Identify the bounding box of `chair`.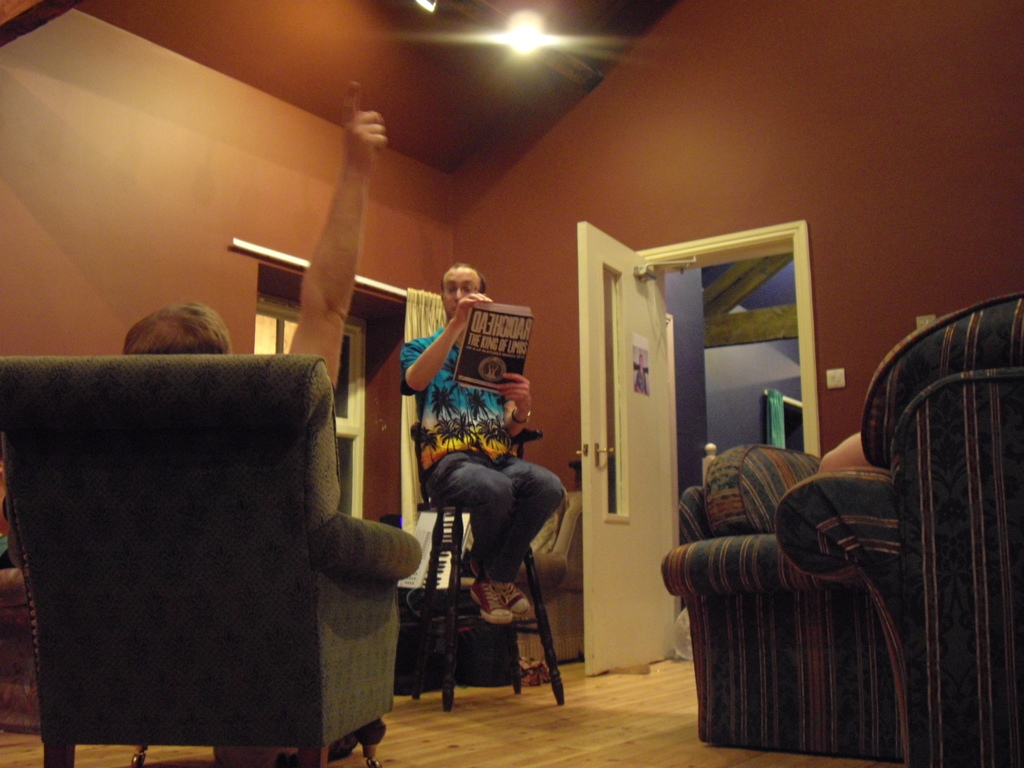
<region>657, 440, 899, 757</region>.
